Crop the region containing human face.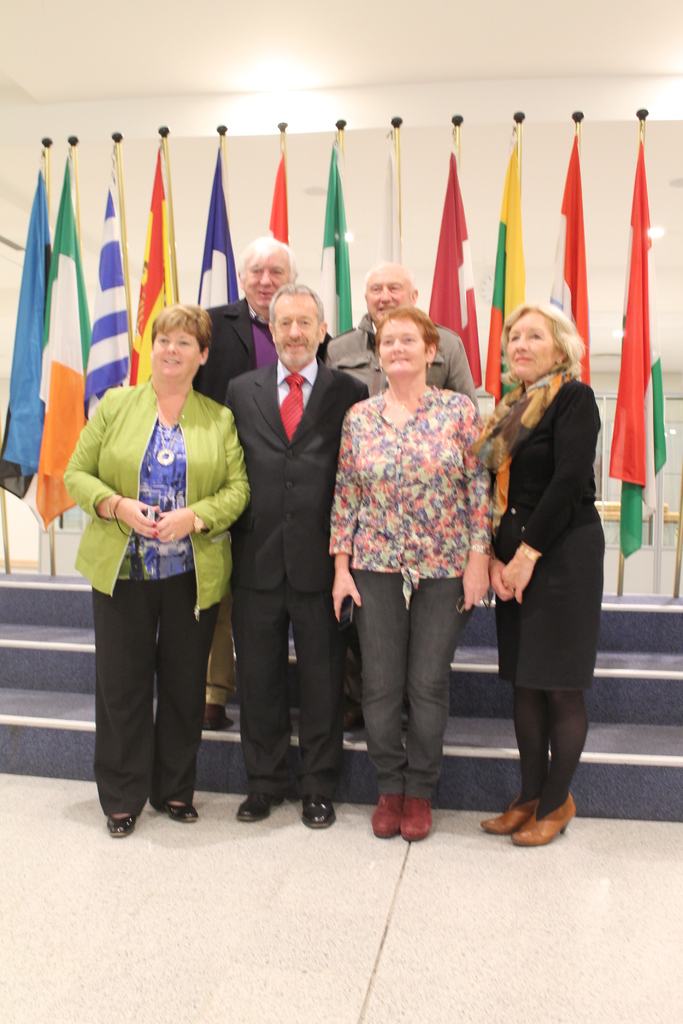
Crop region: BBox(151, 326, 201, 376).
